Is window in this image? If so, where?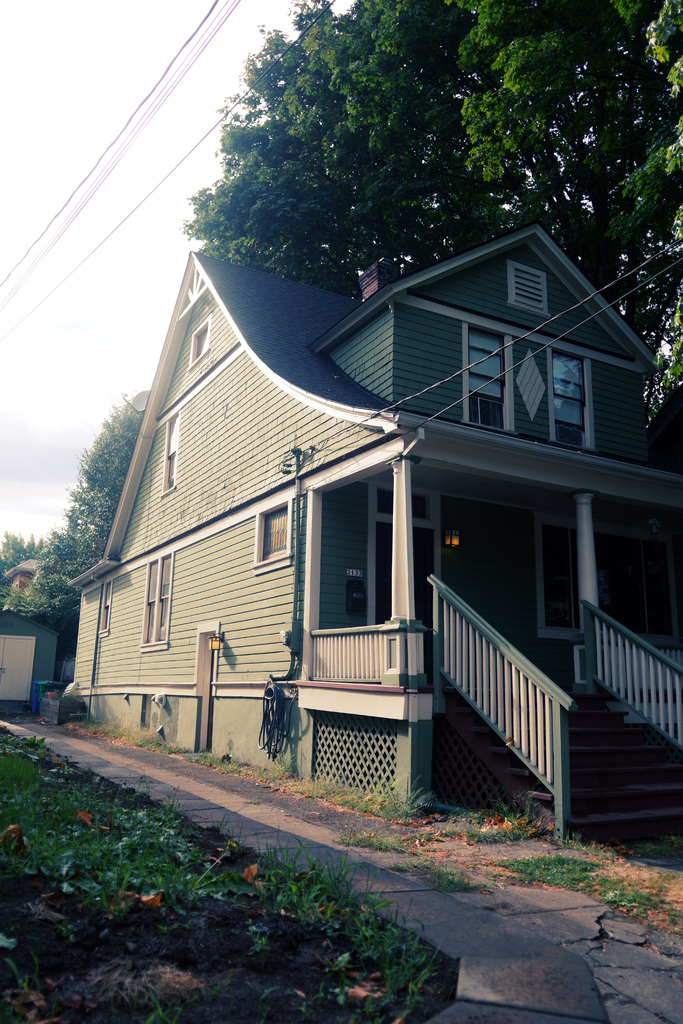
Yes, at crop(460, 324, 516, 436).
